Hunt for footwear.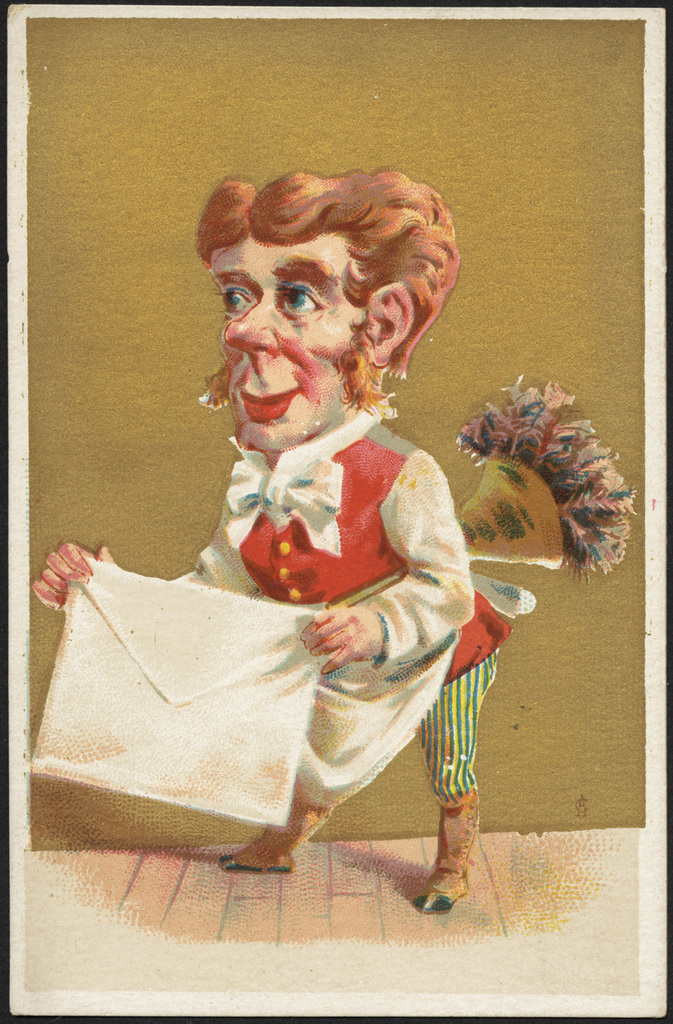
Hunted down at (414, 784, 484, 918).
